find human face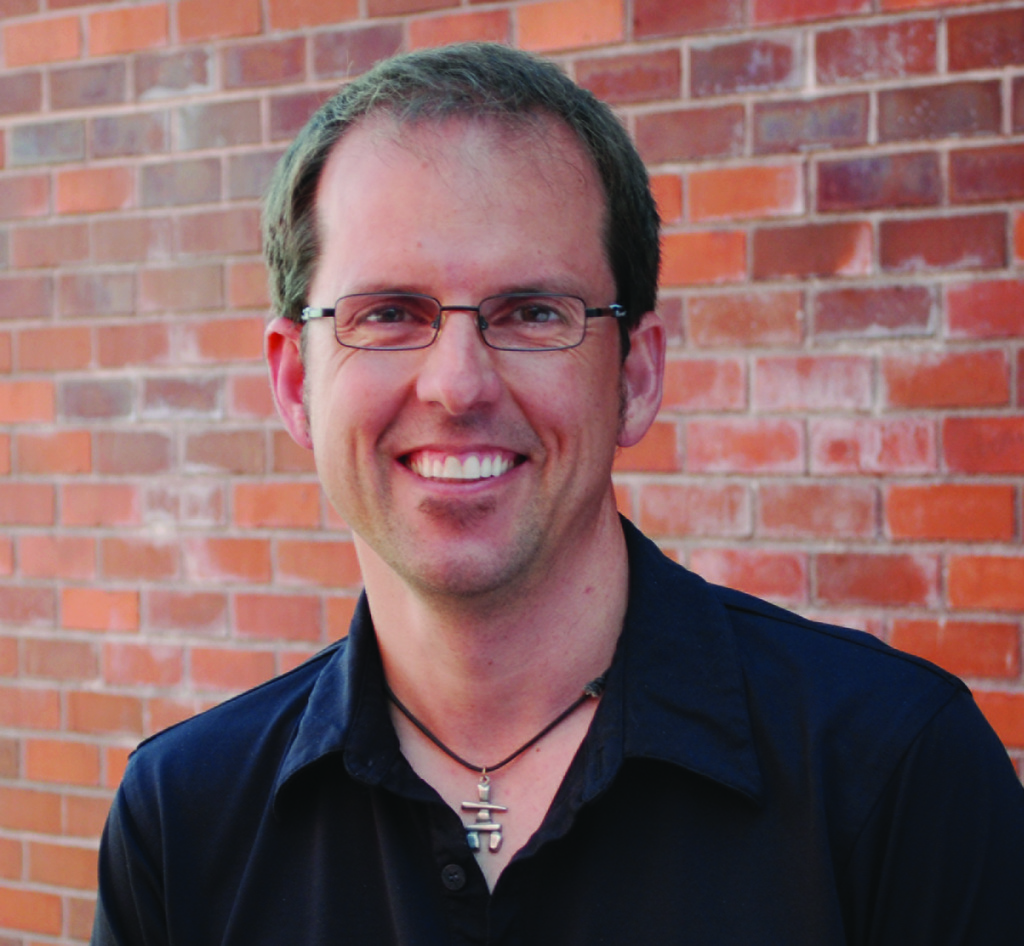
locate(297, 116, 633, 596)
